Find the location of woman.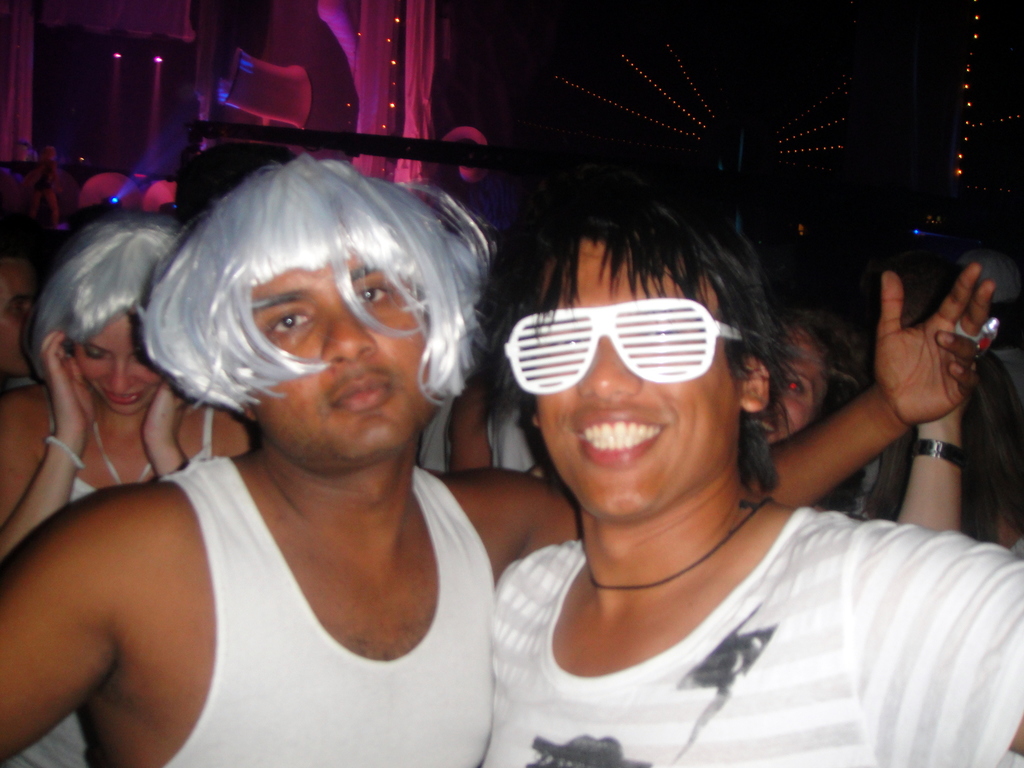
Location: pyautogui.locateOnScreen(748, 309, 877, 511).
